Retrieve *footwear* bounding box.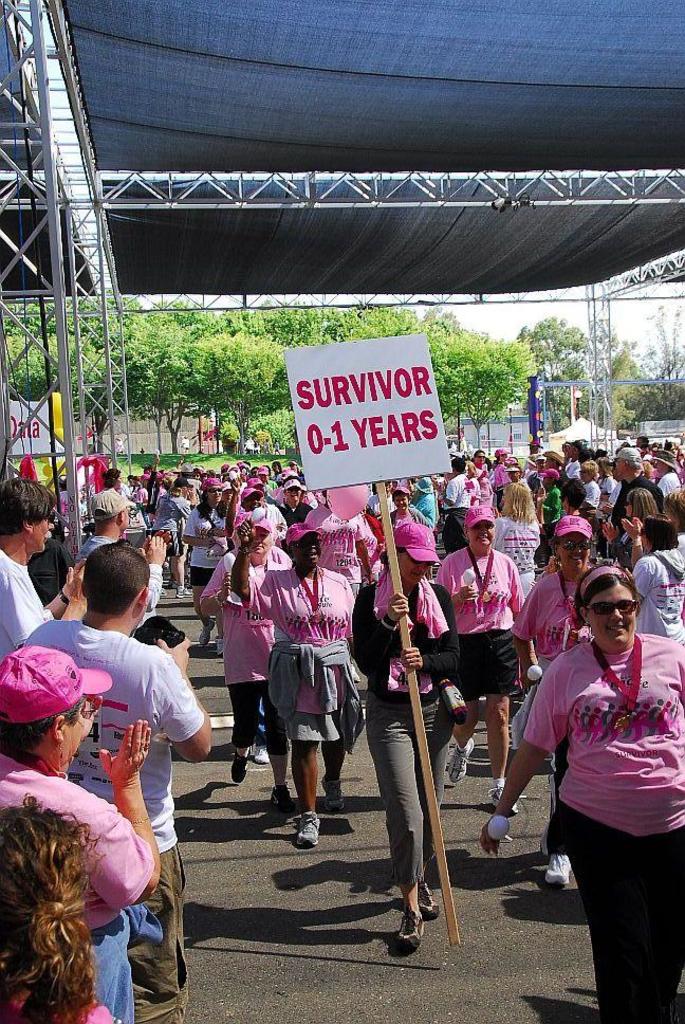
Bounding box: {"left": 177, "top": 587, "right": 199, "bottom": 598}.
